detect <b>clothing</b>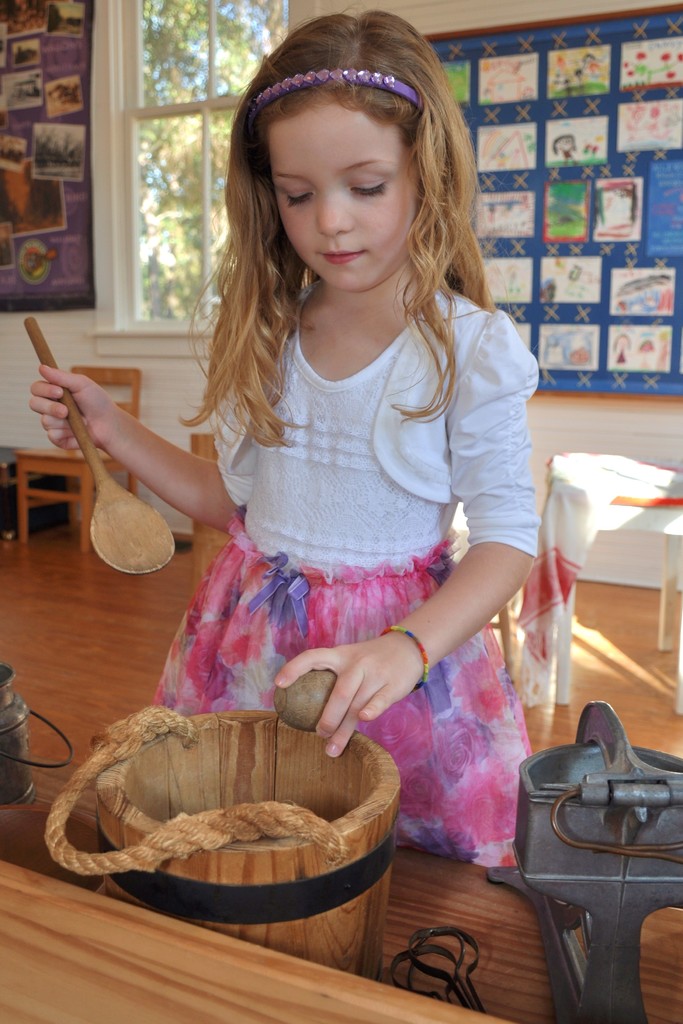
bbox(141, 264, 545, 803)
